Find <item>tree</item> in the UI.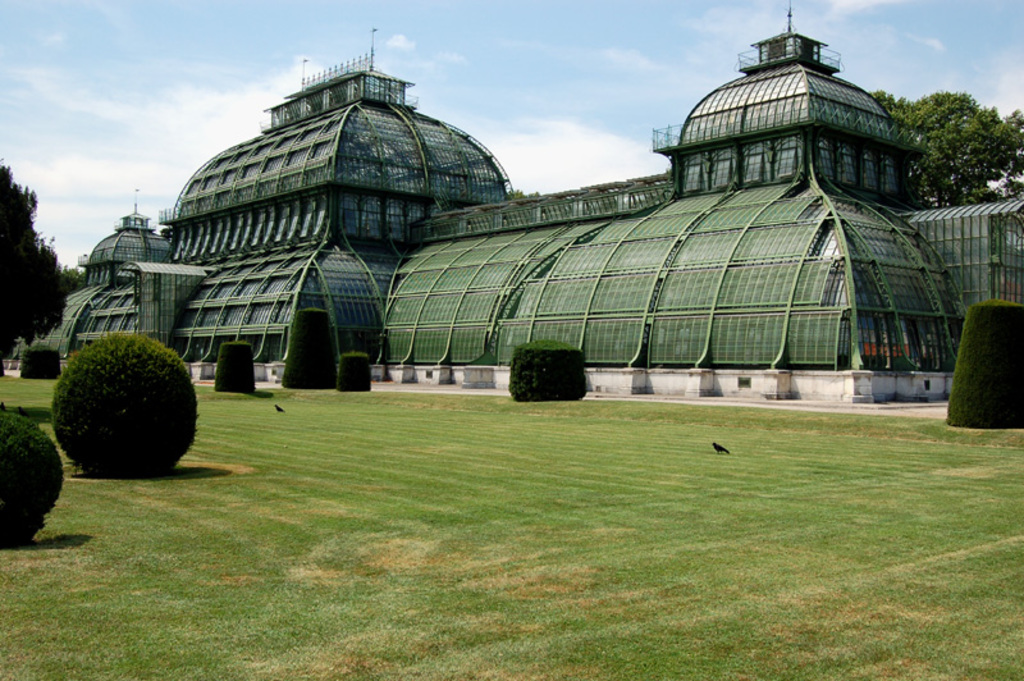
UI element at (left=870, top=88, right=1023, bottom=211).
